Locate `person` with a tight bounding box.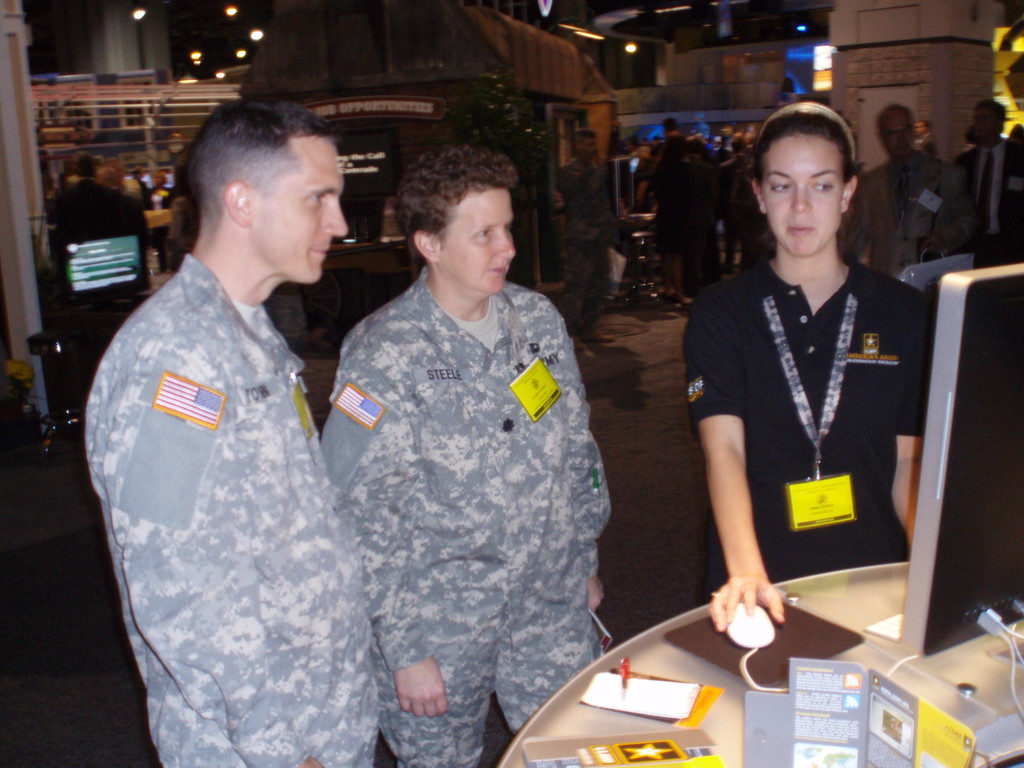
box(77, 93, 378, 767).
